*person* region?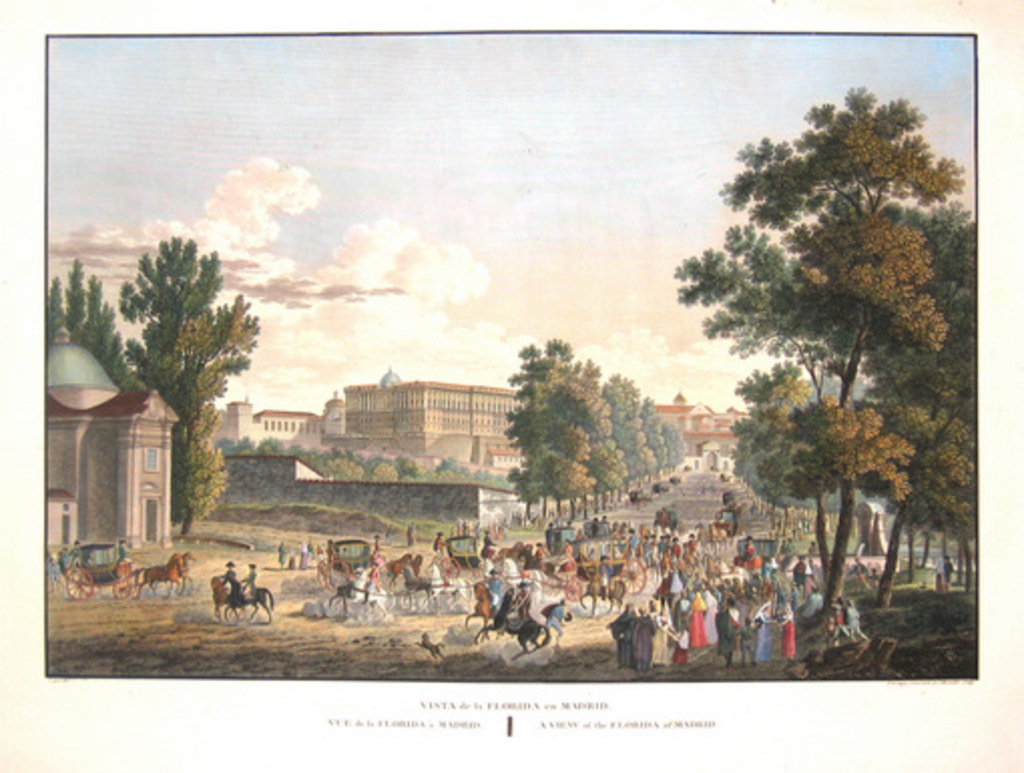
bbox(56, 550, 66, 564)
